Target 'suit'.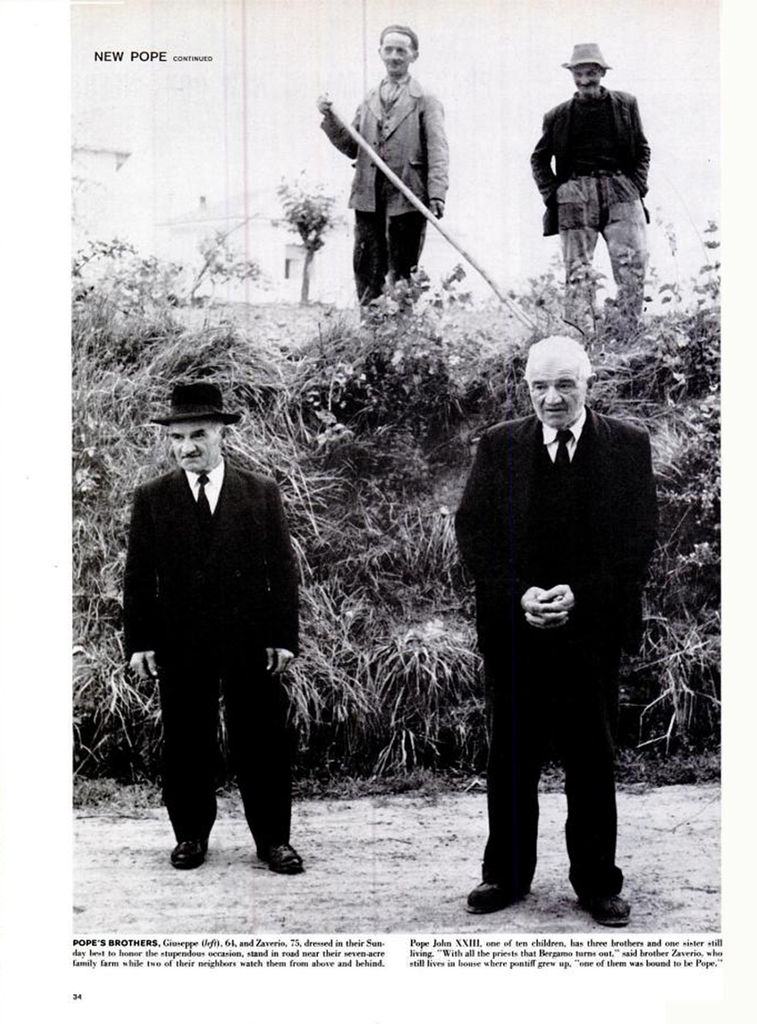
Target region: (454,404,659,900).
